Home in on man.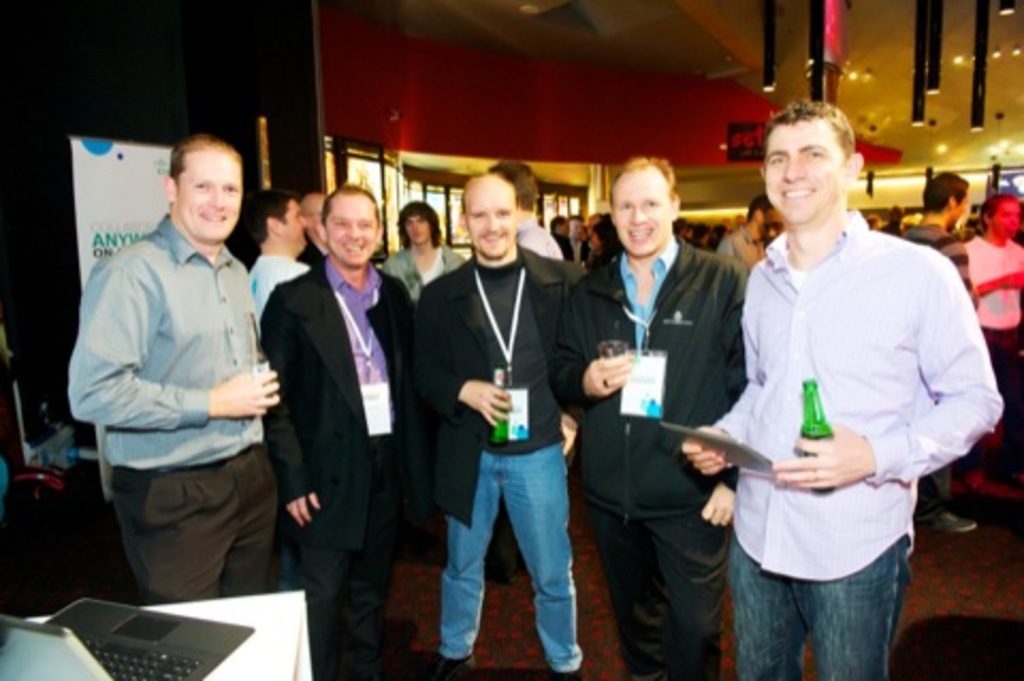
Homed in at l=563, t=213, r=591, b=265.
